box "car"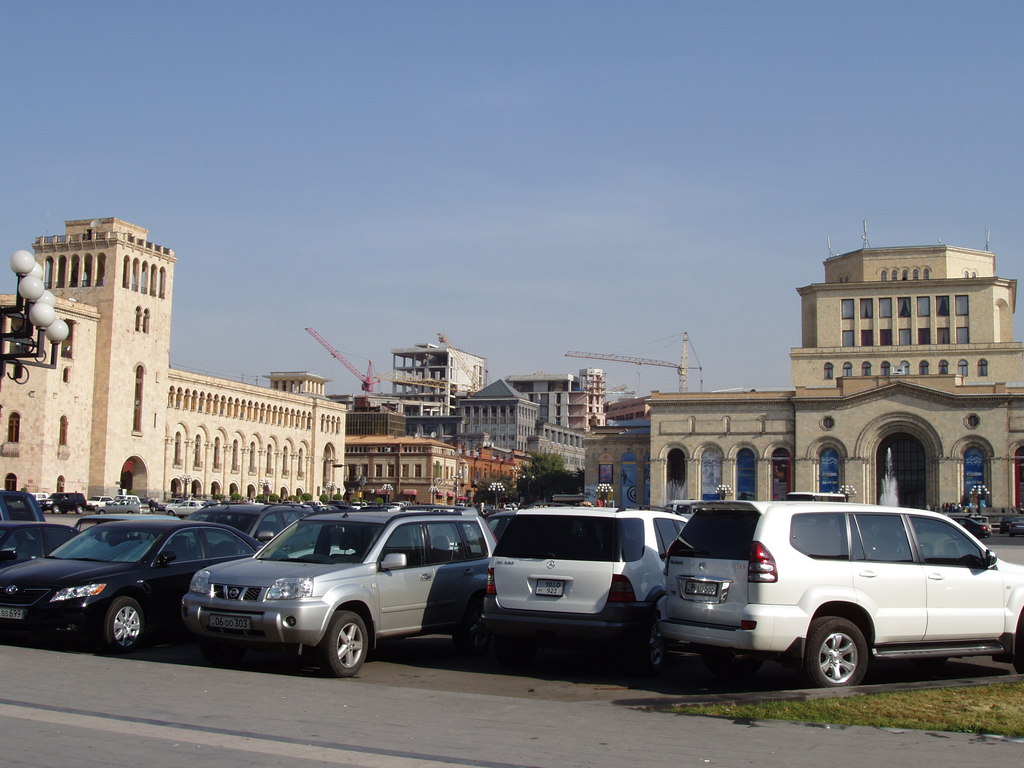
(x1=471, y1=502, x2=687, y2=690)
